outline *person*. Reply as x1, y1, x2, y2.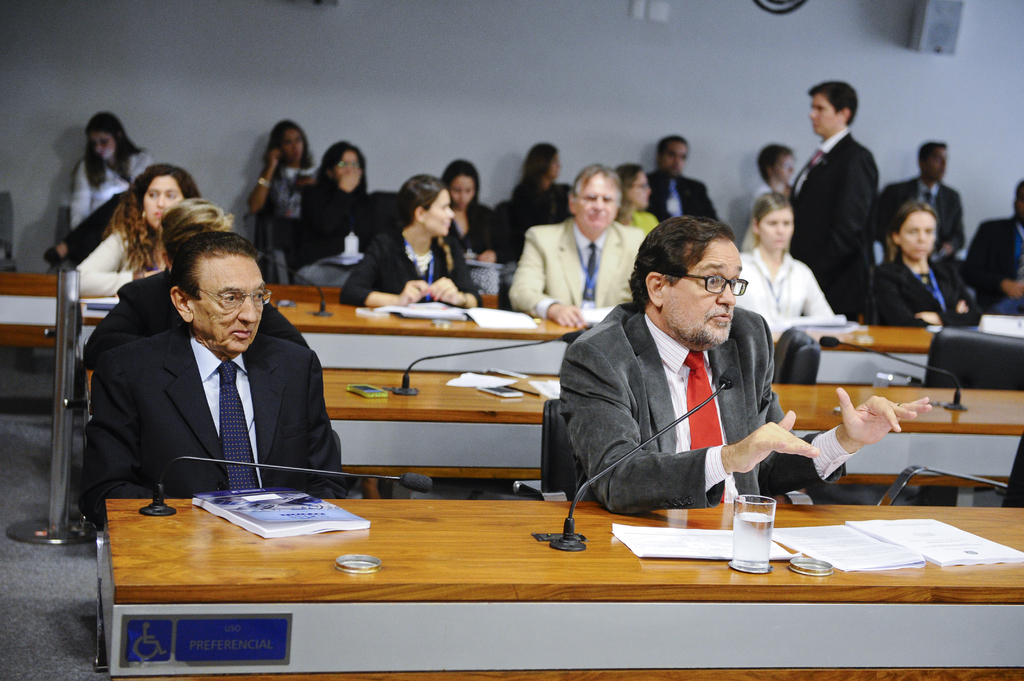
560, 212, 932, 508.
